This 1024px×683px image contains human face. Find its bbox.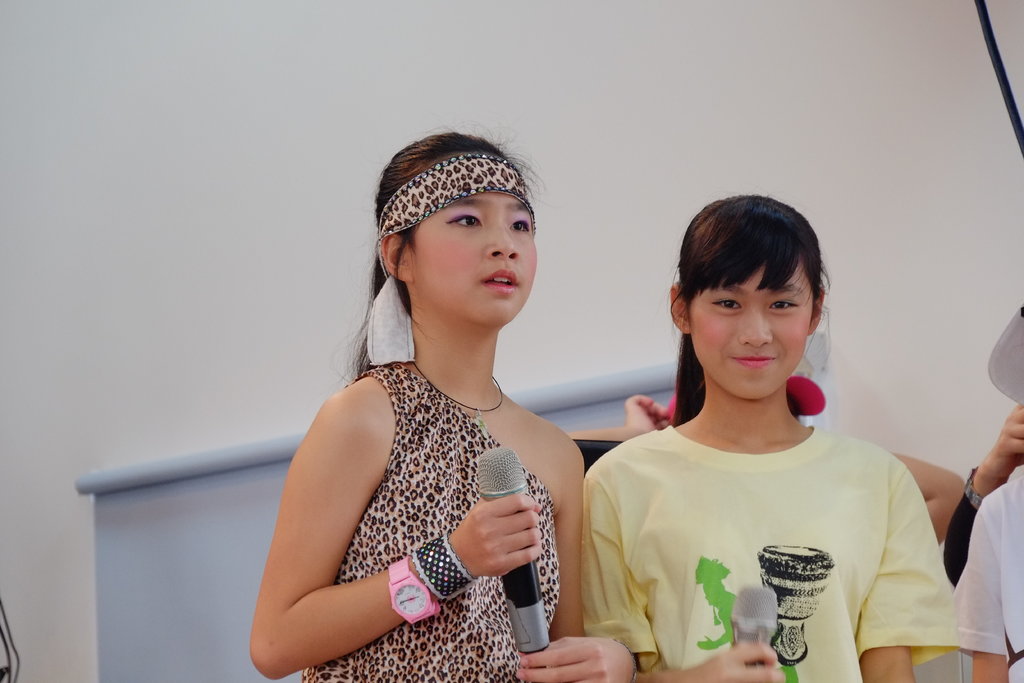
[left=414, top=190, right=540, bottom=329].
